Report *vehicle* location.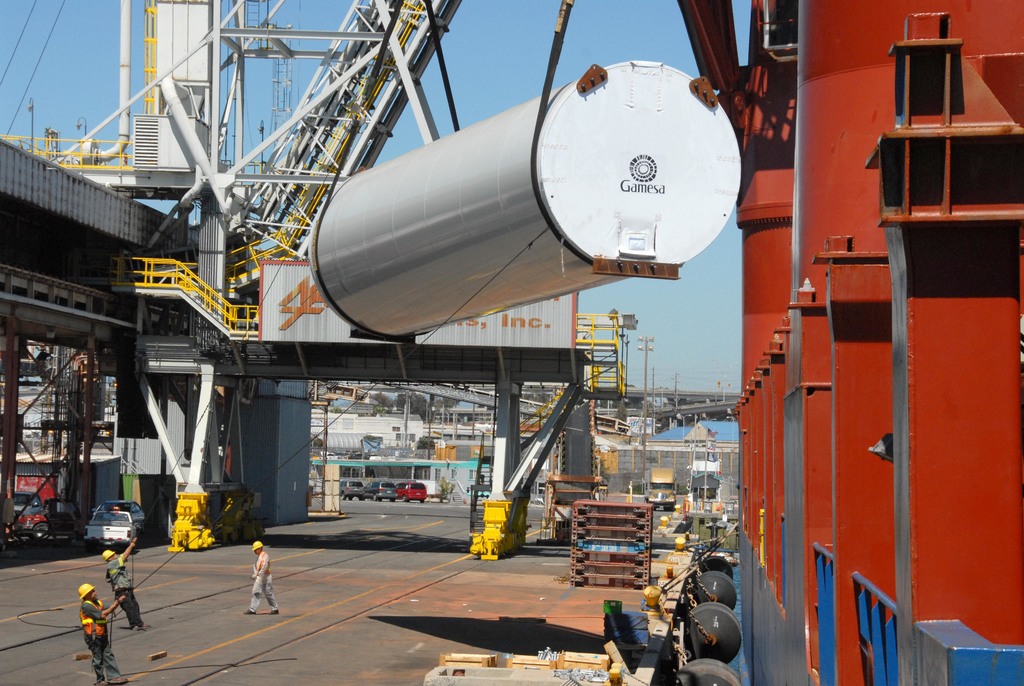
Report: (x1=80, y1=499, x2=147, y2=552).
